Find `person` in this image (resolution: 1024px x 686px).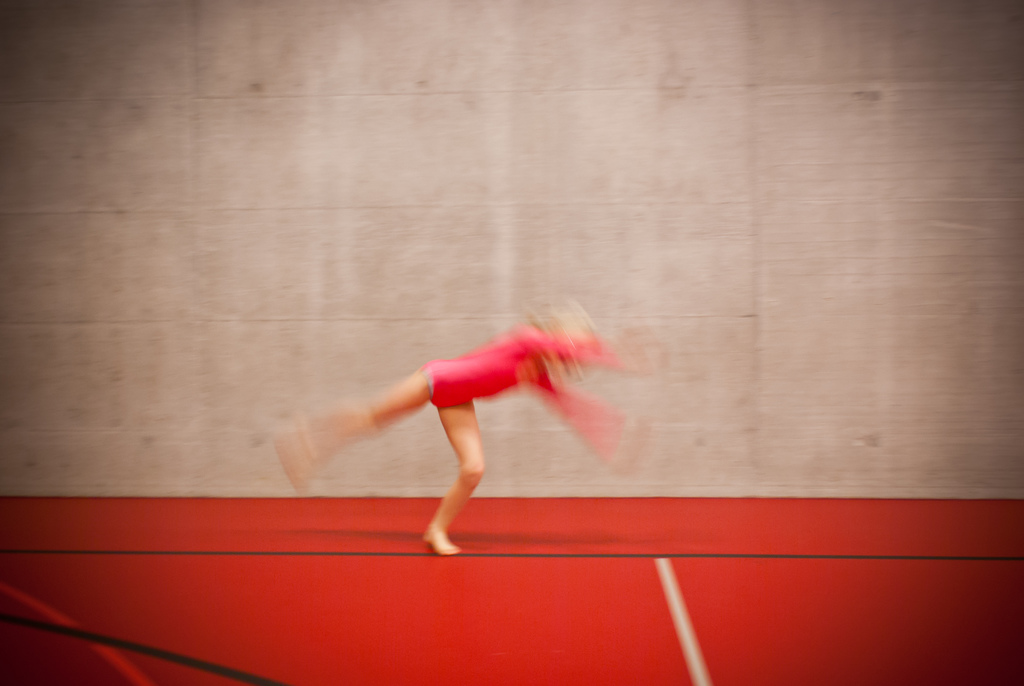
{"x1": 266, "y1": 306, "x2": 674, "y2": 560}.
